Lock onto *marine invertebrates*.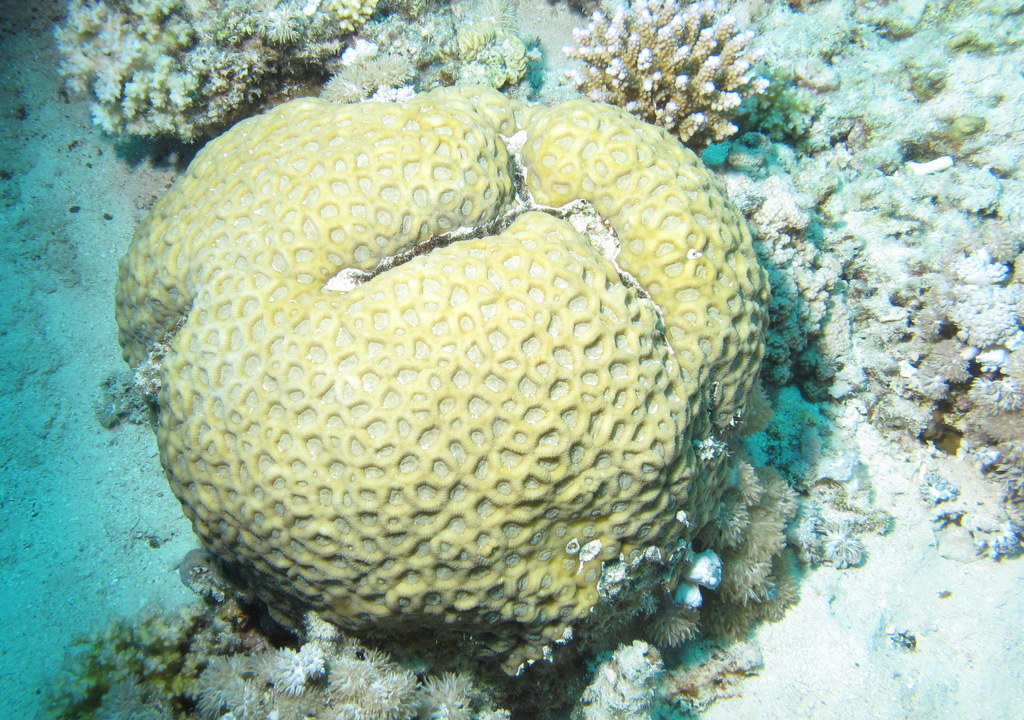
Locked: 41,0,377,101.
